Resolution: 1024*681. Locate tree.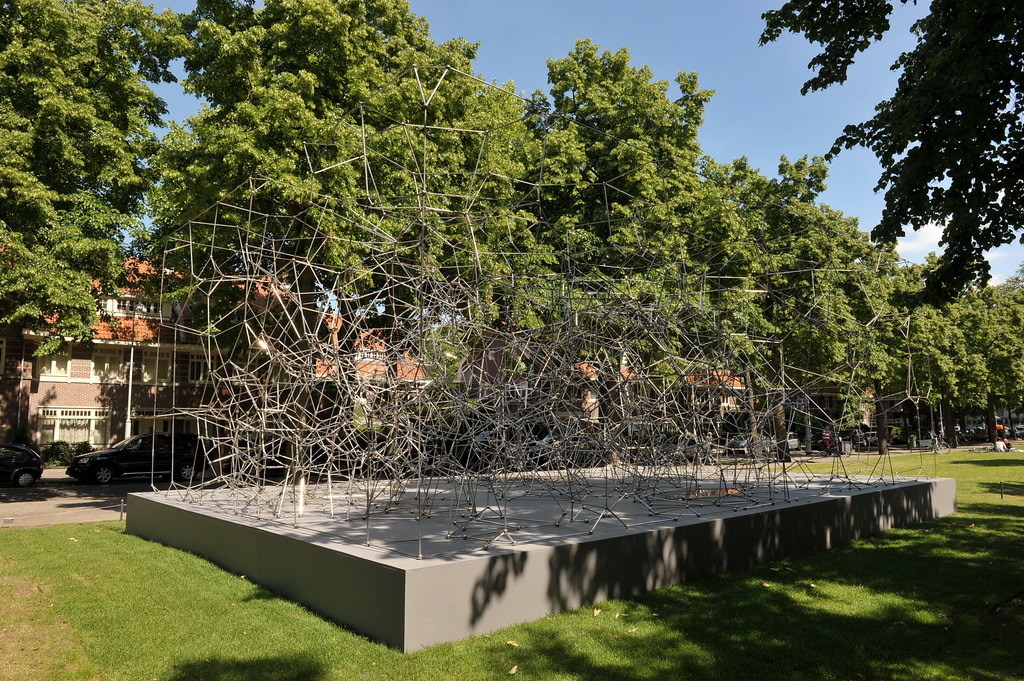
rect(0, 0, 203, 500).
